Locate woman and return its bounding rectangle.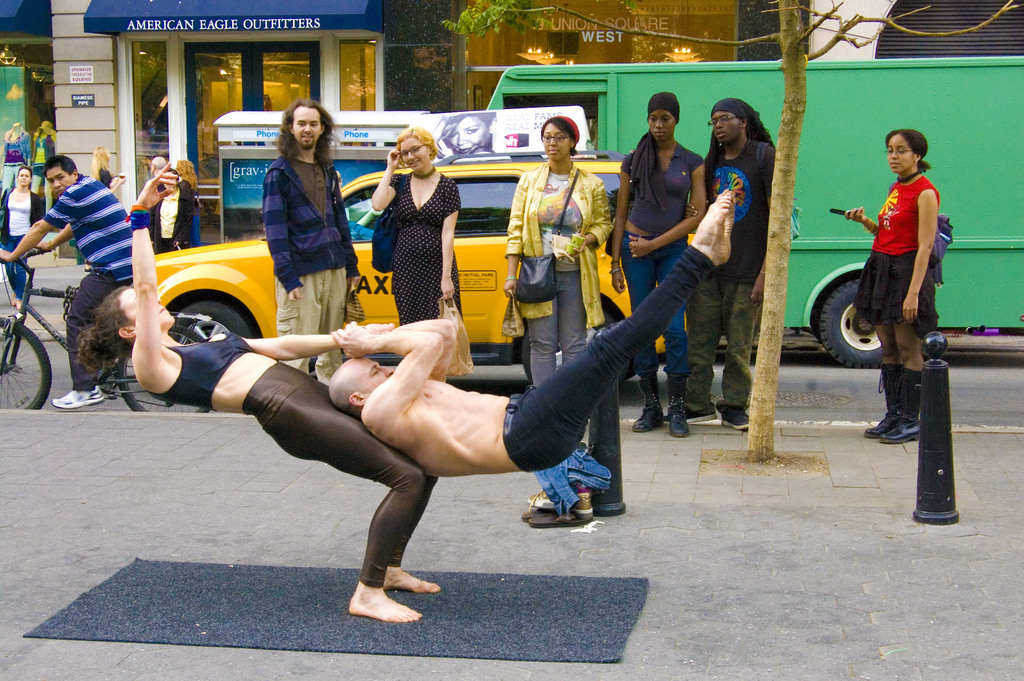
BBox(79, 159, 446, 628).
